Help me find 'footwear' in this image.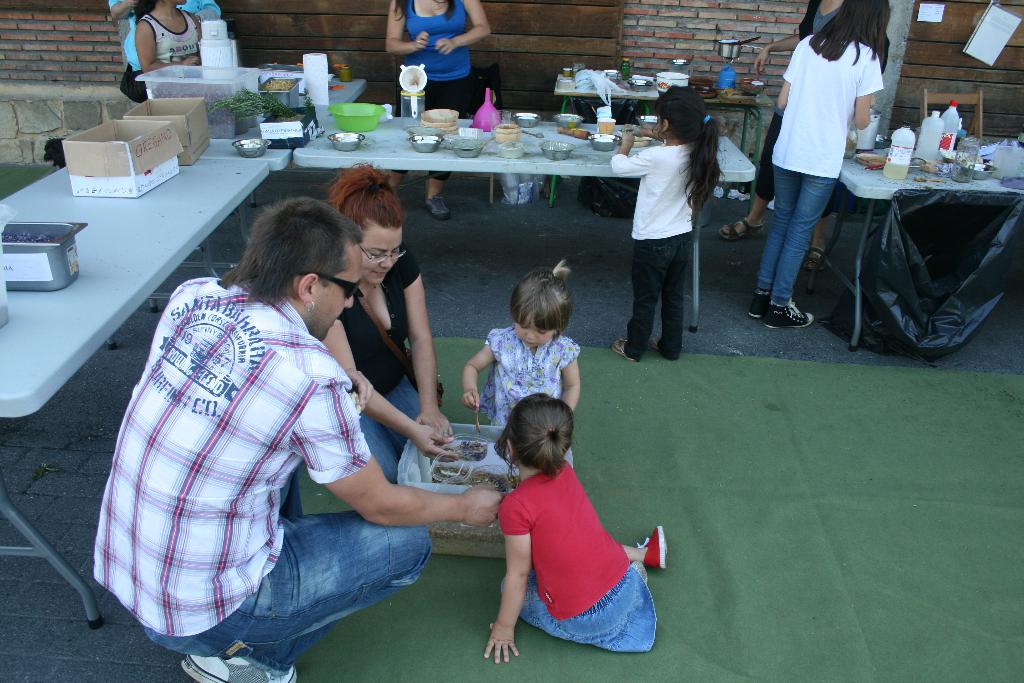
Found it: (178,646,296,682).
